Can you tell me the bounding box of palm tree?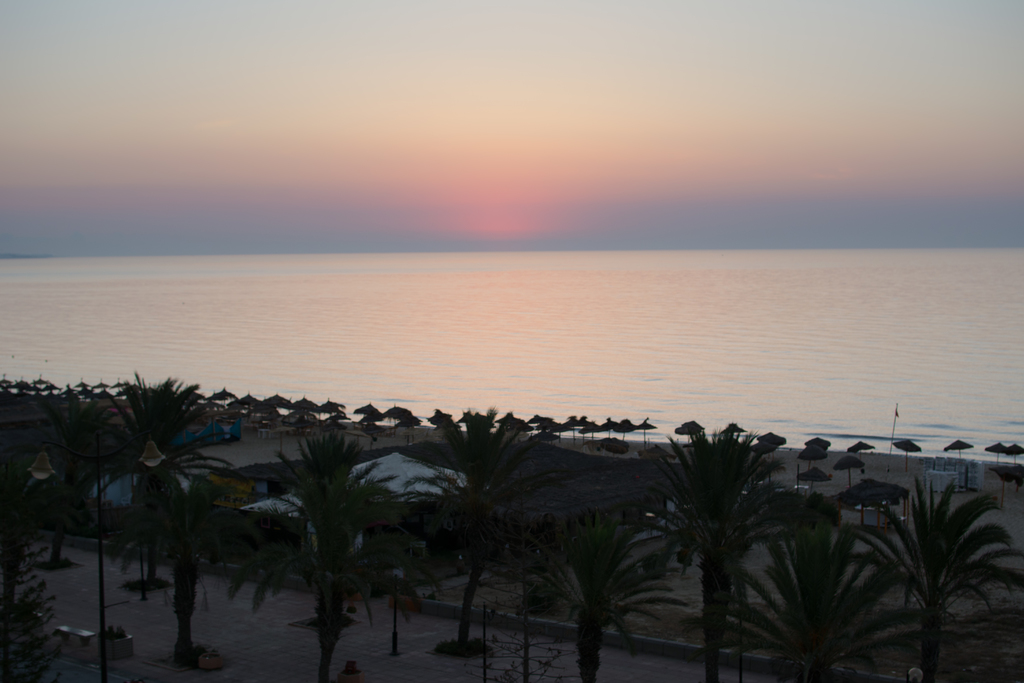
left=118, top=432, right=187, bottom=645.
